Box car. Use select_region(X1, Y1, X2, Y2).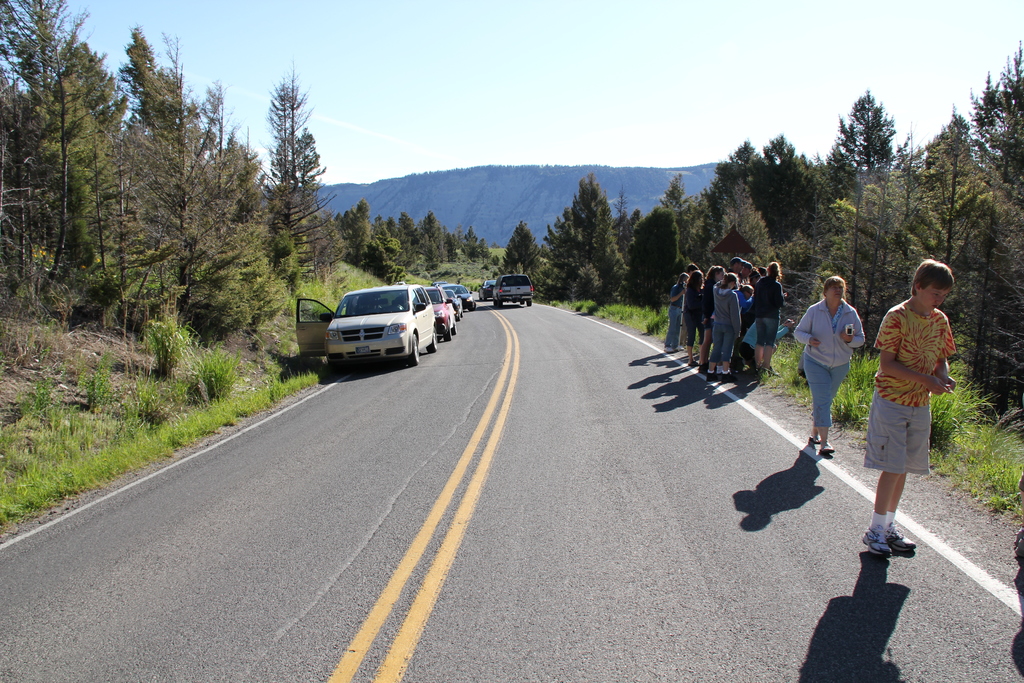
select_region(458, 283, 476, 309).
